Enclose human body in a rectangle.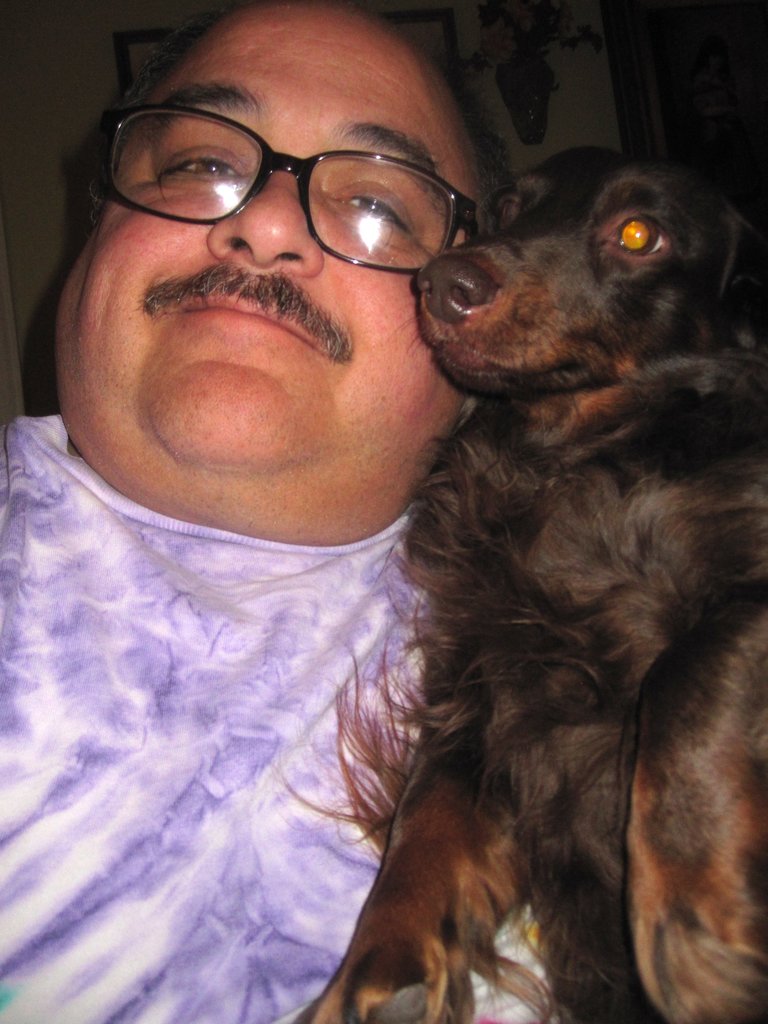
(0,1,568,1023).
